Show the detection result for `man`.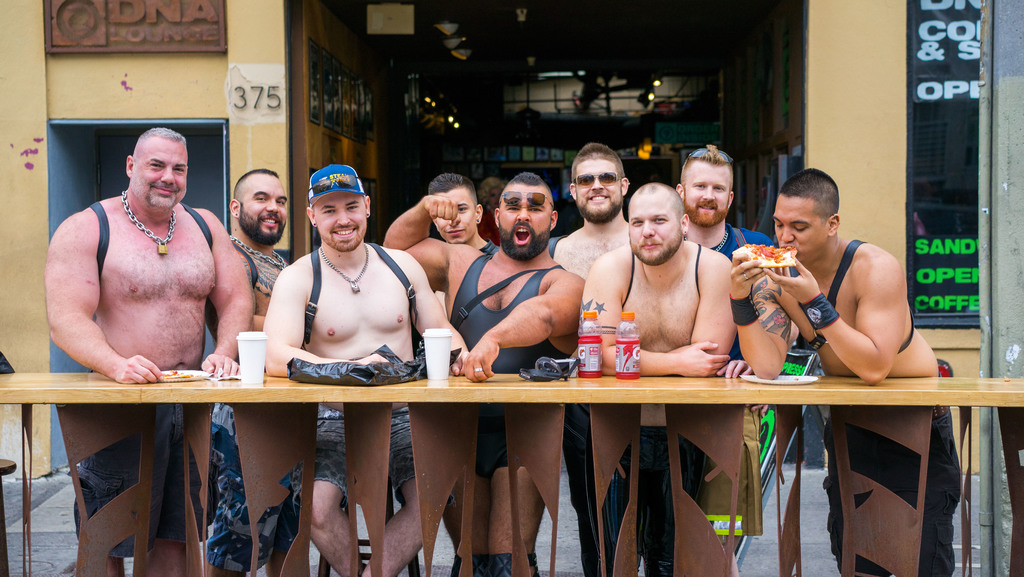
{"x1": 44, "y1": 126, "x2": 256, "y2": 576}.
